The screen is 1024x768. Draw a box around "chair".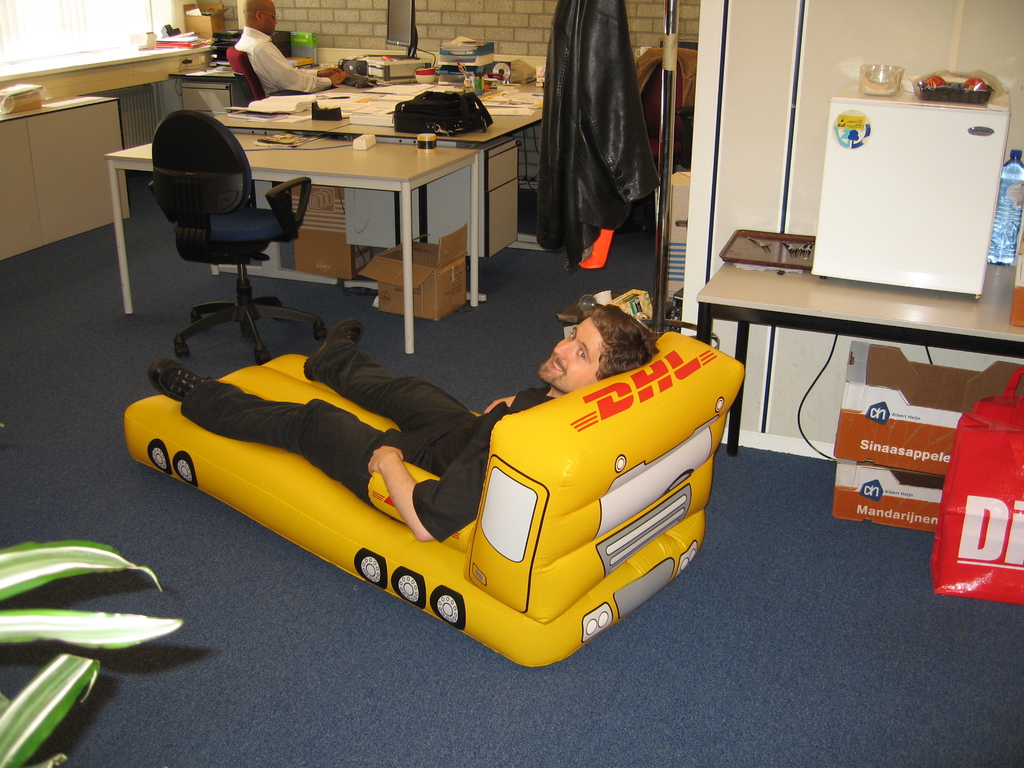
634/45/697/232.
